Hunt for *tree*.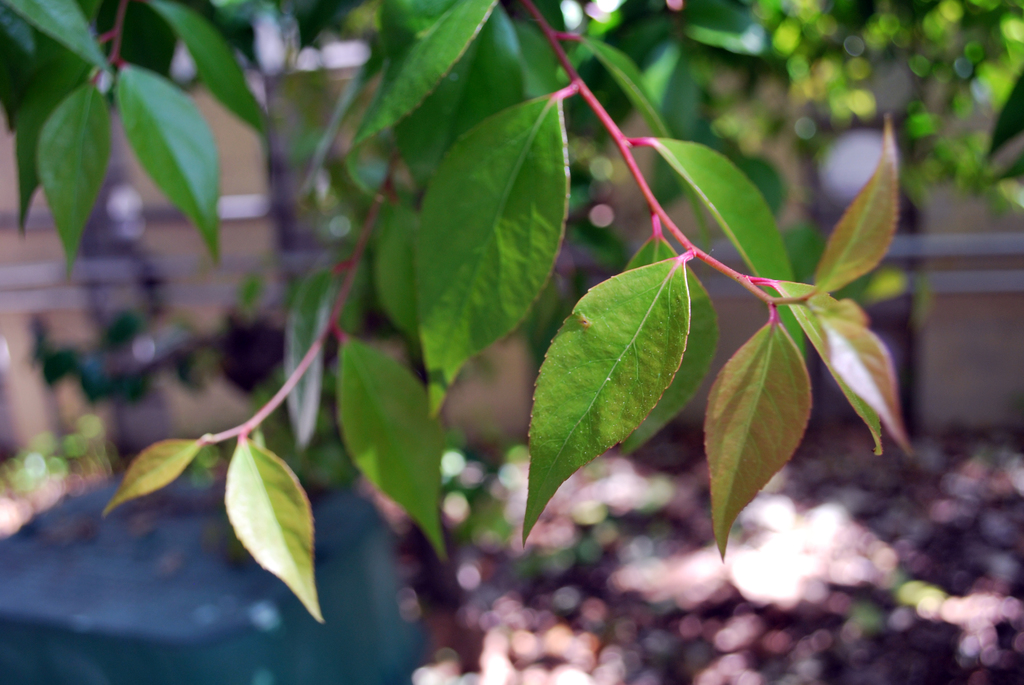
Hunted down at <box>42,0,973,675</box>.
